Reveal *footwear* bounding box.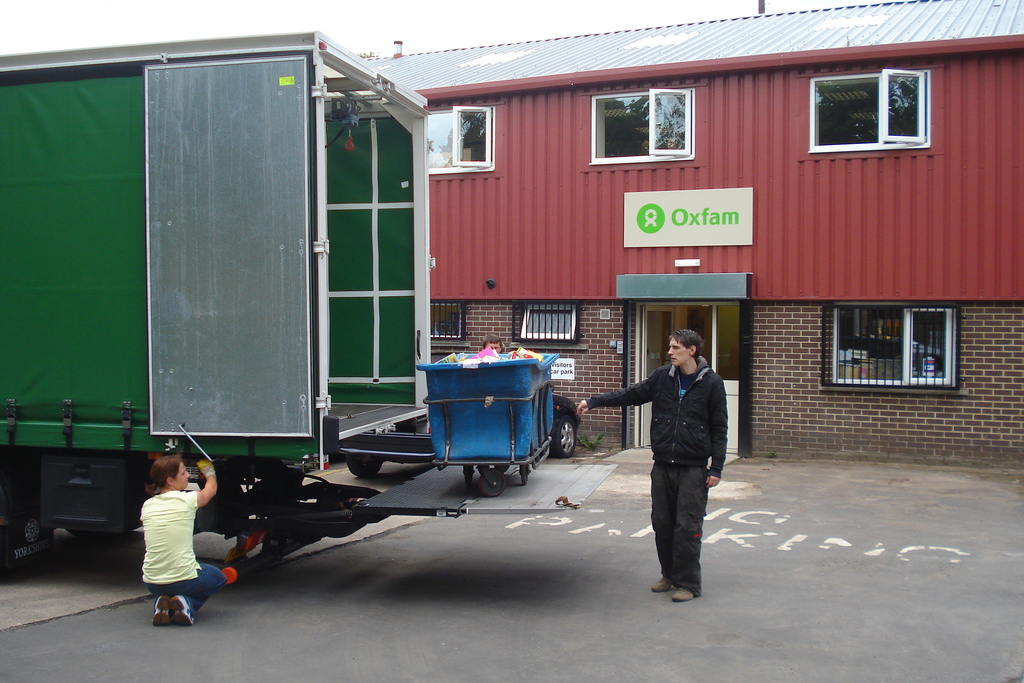
Revealed: <box>166,593,195,625</box>.
